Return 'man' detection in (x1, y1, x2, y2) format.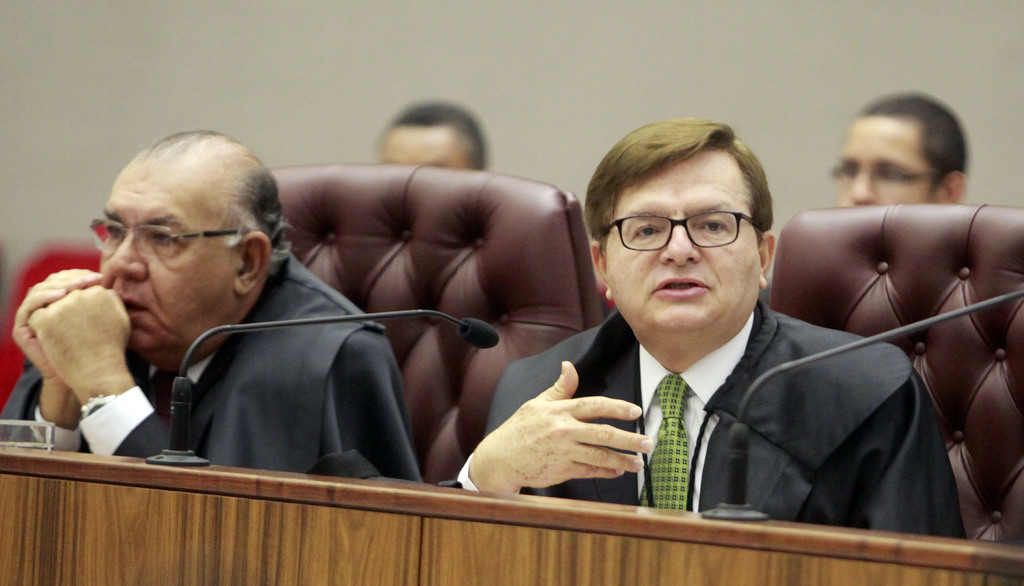
(1, 127, 424, 484).
